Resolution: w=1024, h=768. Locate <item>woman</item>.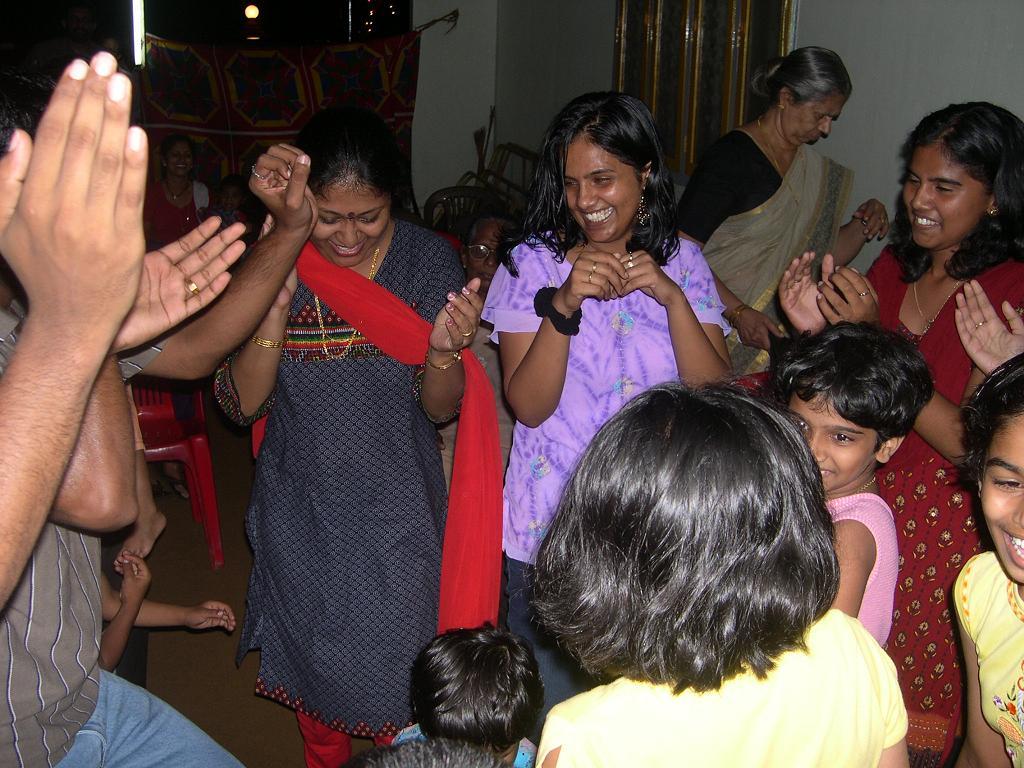
bbox=(437, 216, 523, 513).
